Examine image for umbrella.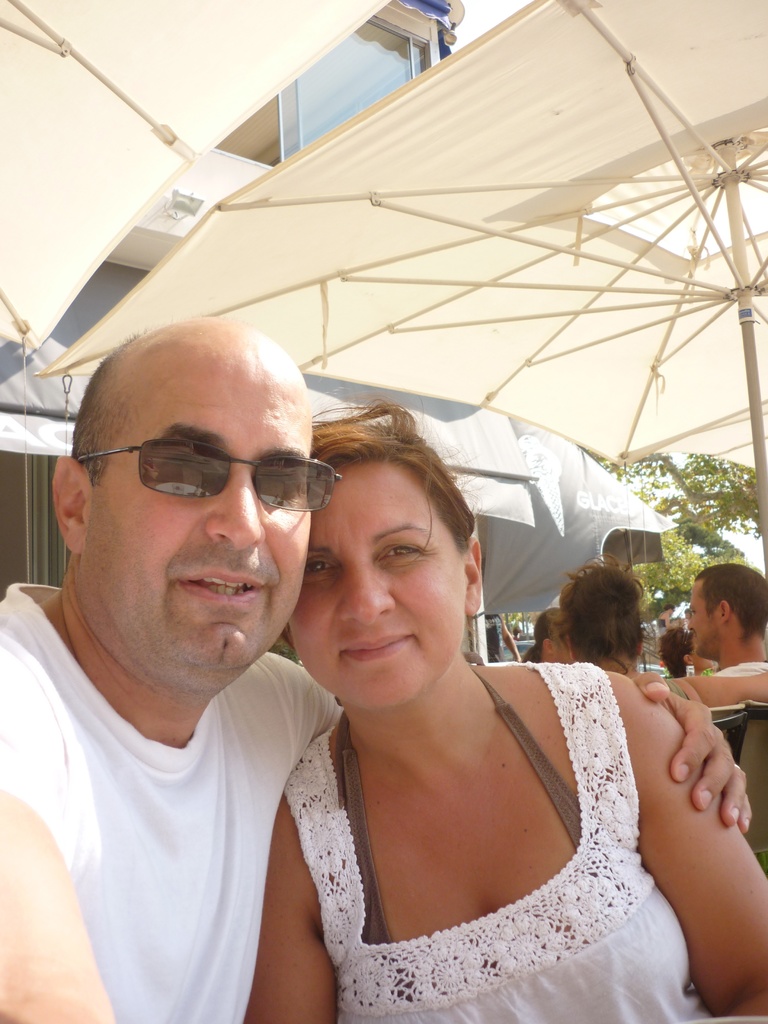
Examination result: 0/0/404/363.
